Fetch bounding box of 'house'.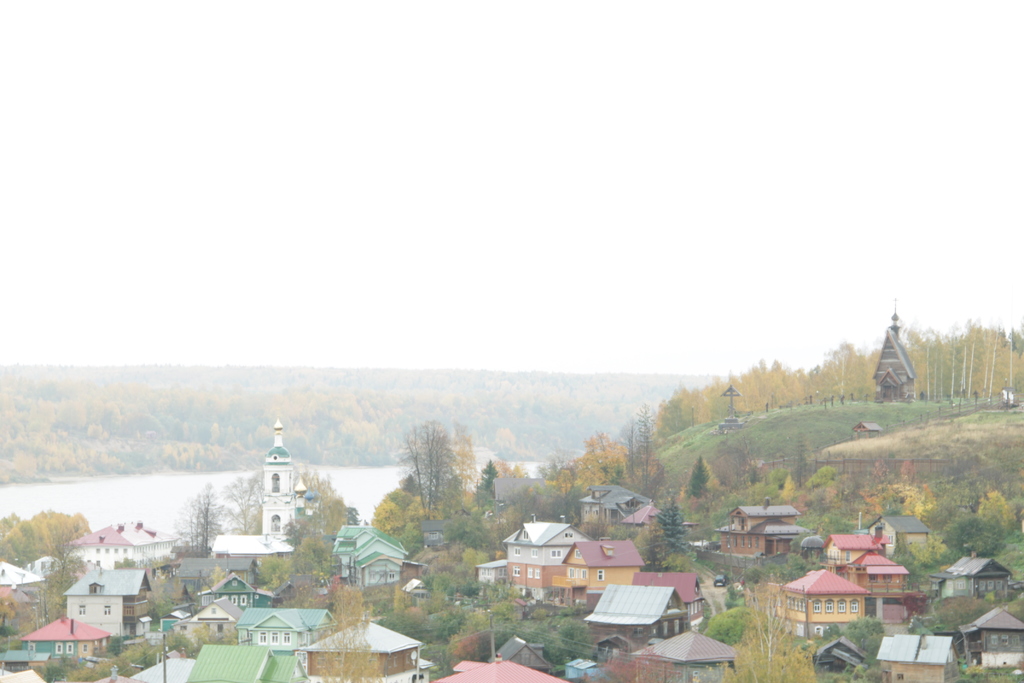
Bbox: bbox=(586, 580, 690, 666).
